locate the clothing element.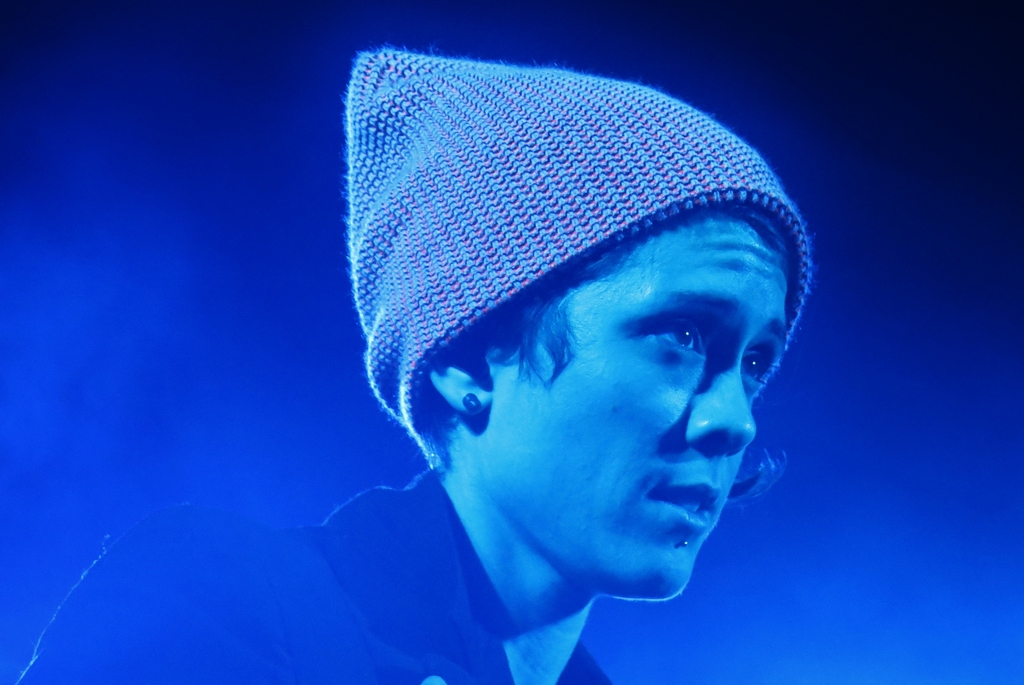
Element bbox: bbox=(18, 468, 610, 684).
